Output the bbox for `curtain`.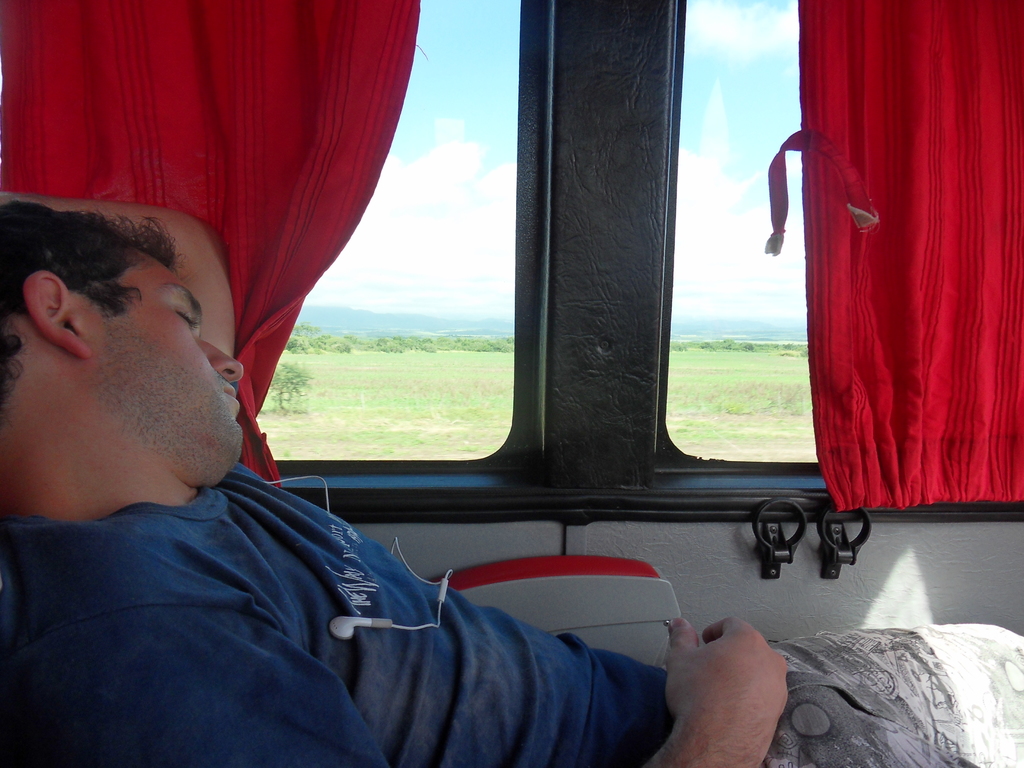
{"left": 758, "top": 33, "right": 1010, "bottom": 570}.
